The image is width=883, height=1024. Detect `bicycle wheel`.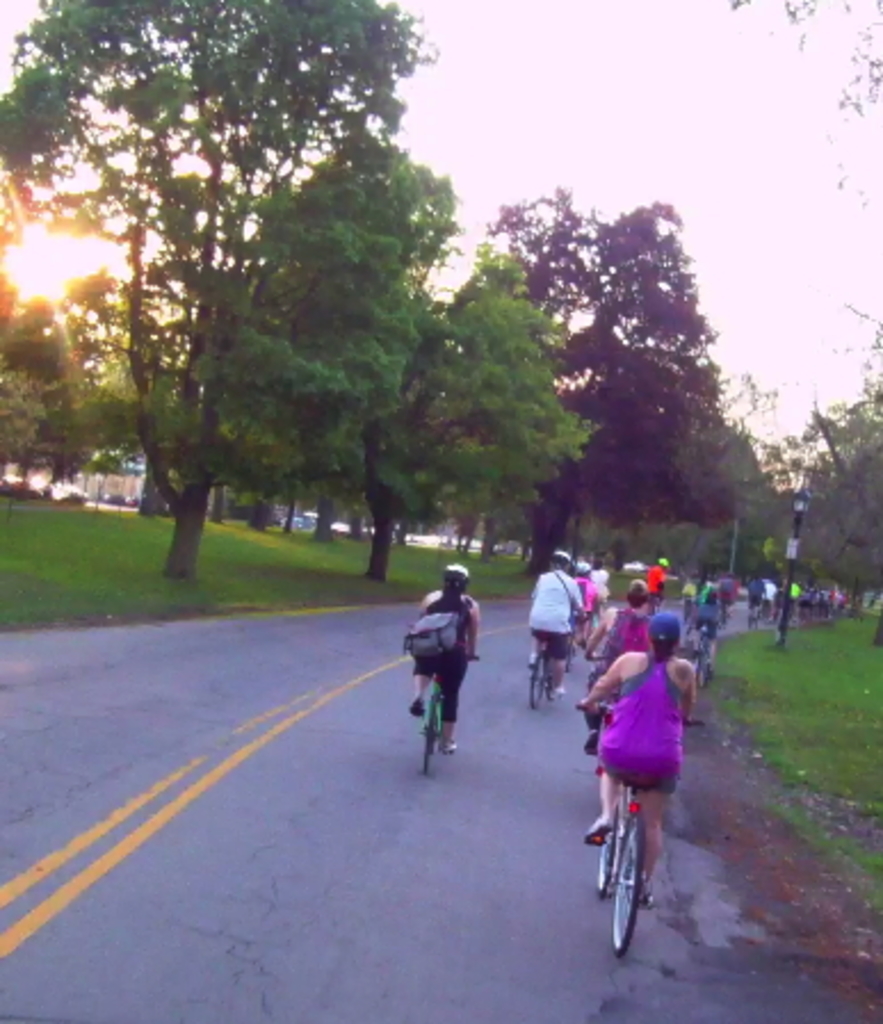
Detection: box=[591, 794, 621, 894].
